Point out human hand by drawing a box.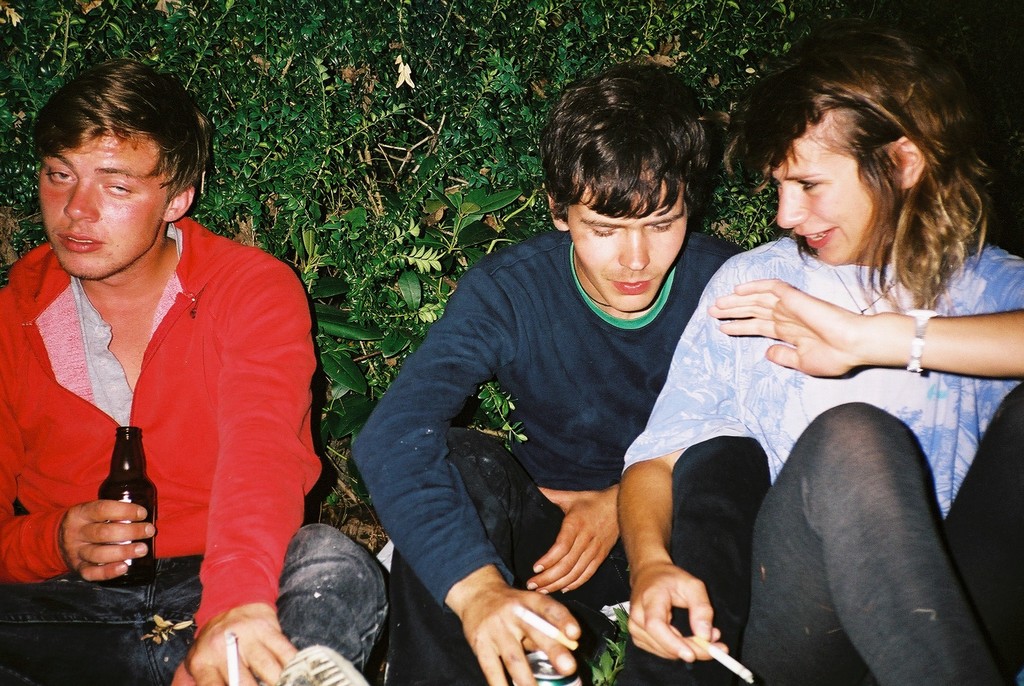
box=[166, 608, 299, 685].
